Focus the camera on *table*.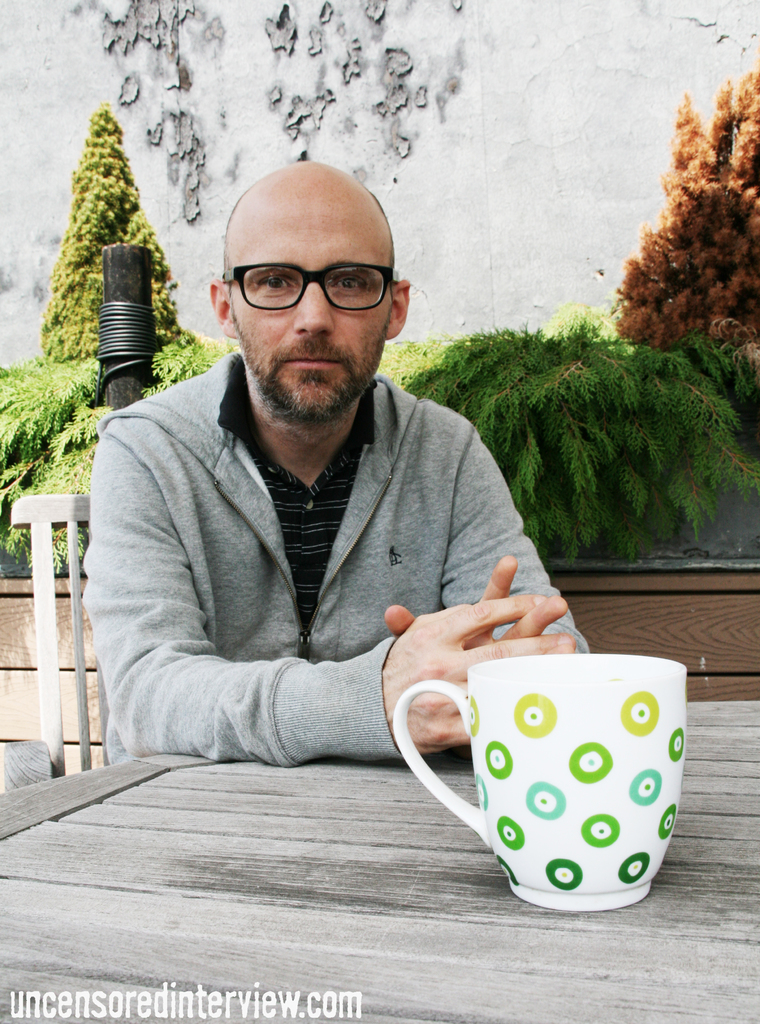
Focus region: (0,703,759,1023).
